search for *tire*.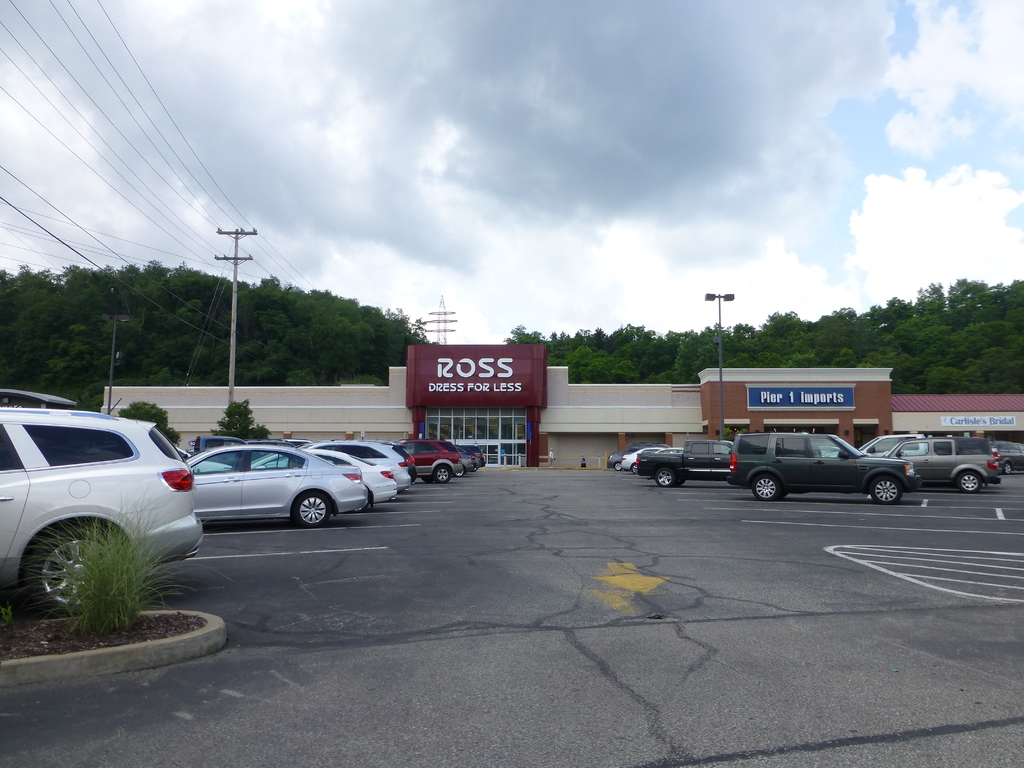
Found at box=[295, 494, 328, 528].
